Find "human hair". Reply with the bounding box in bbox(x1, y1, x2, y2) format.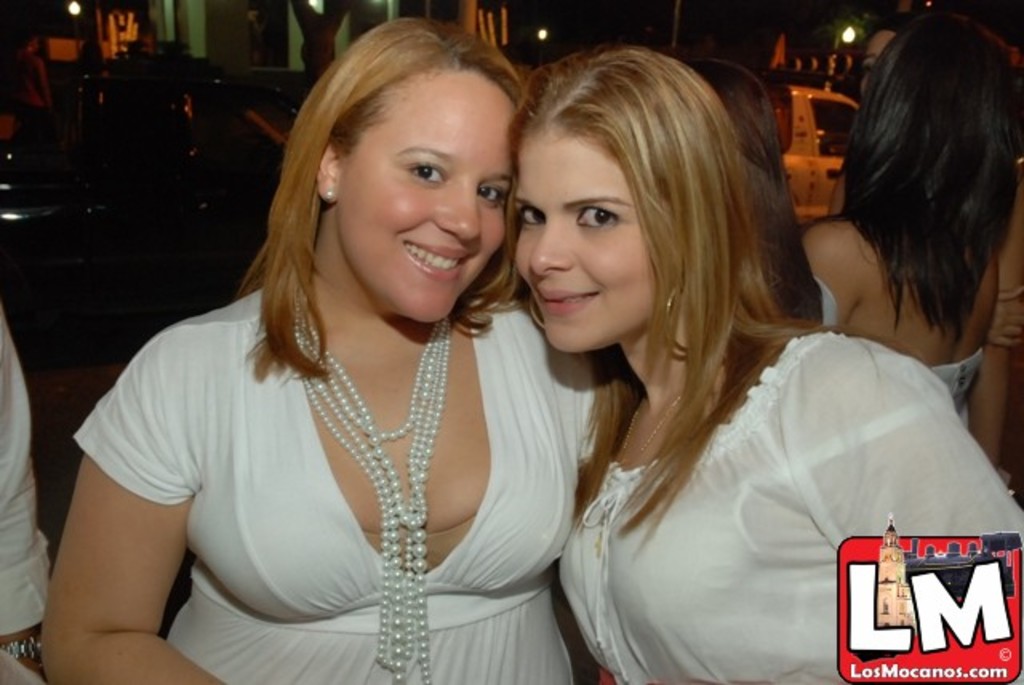
bbox(229, 18, 526, 387).
